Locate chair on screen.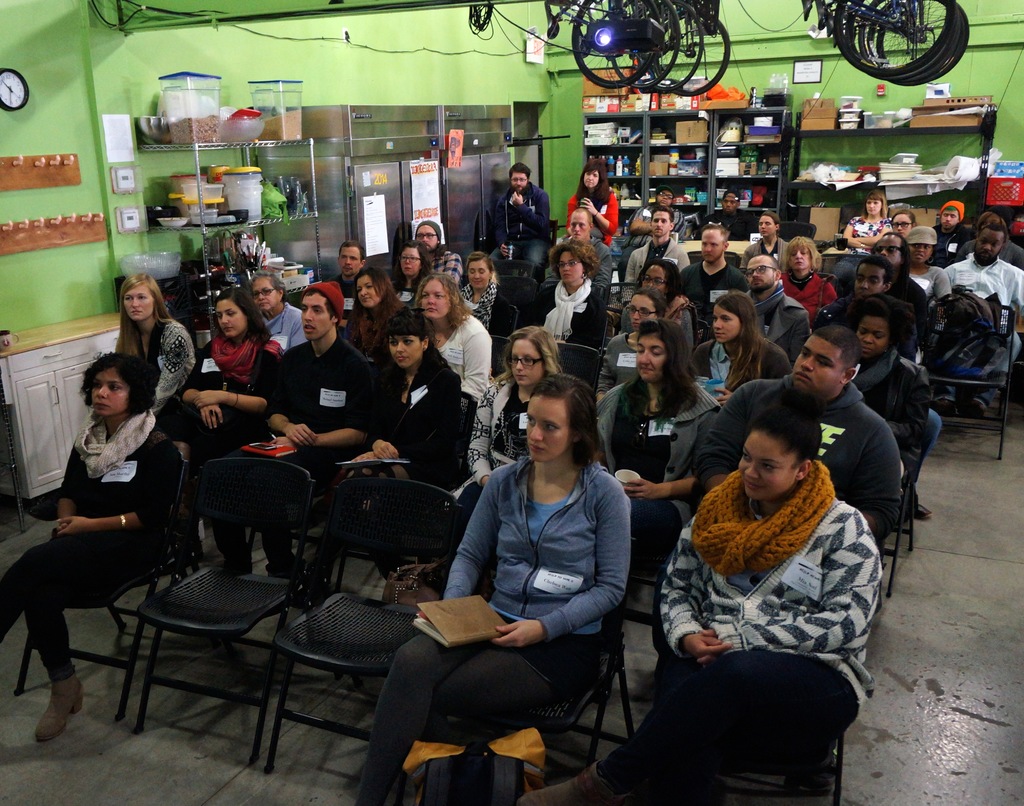
On screen at x1=488 y1=333 x2=513 y2=383.
